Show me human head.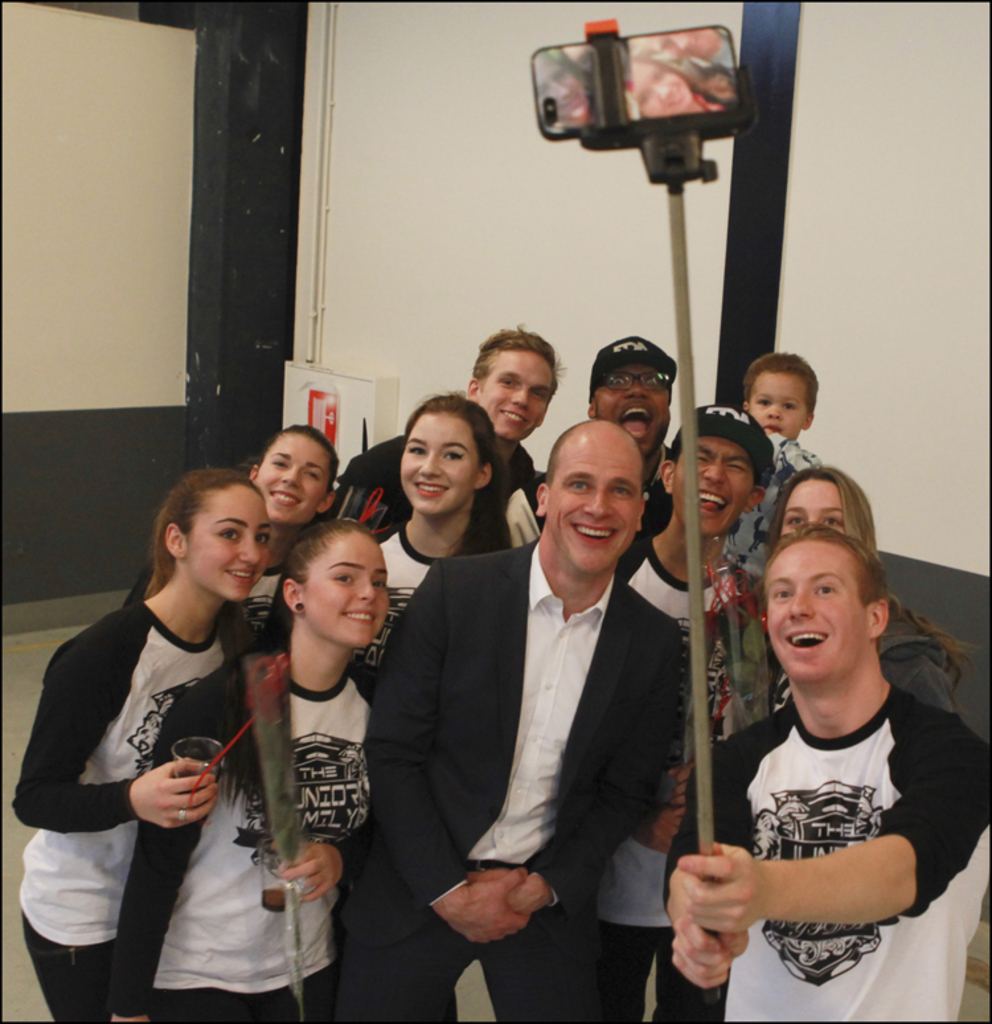
human head is here: [660, 404, 771, 536].
